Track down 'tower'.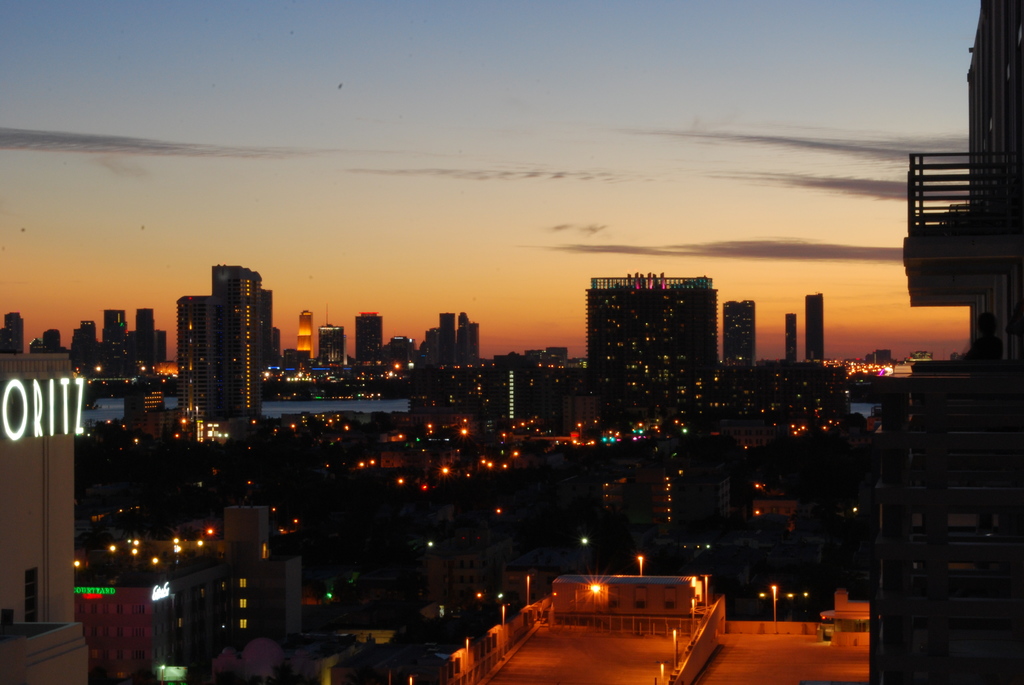
Tracked to x1=94 y1=304 x2=127 y2=366.
